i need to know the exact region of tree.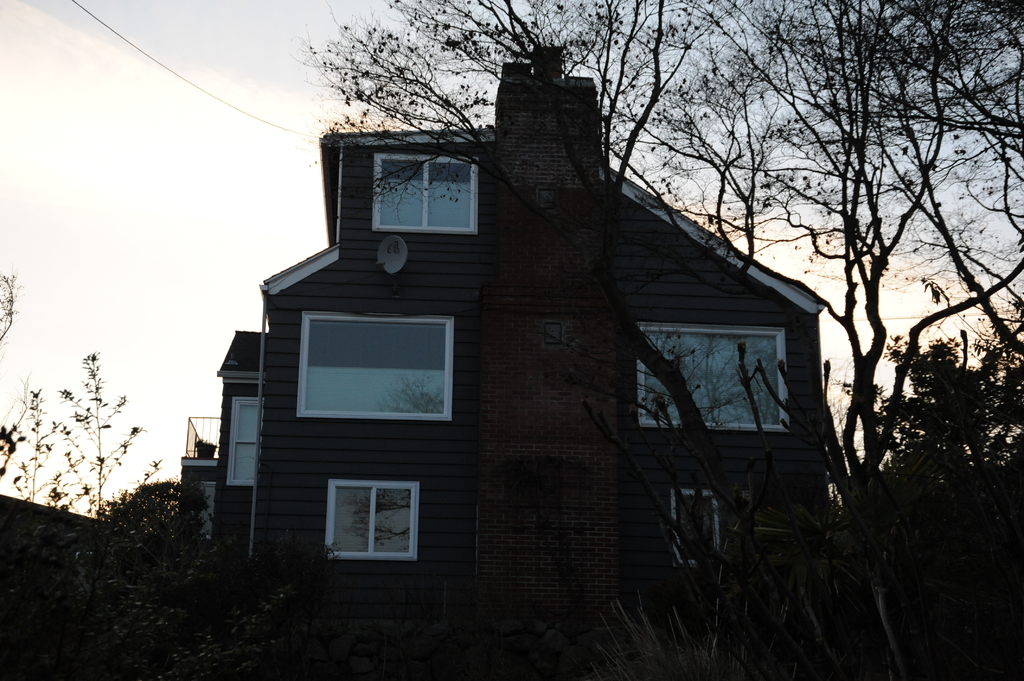
Region: [869,298,1023,544].
